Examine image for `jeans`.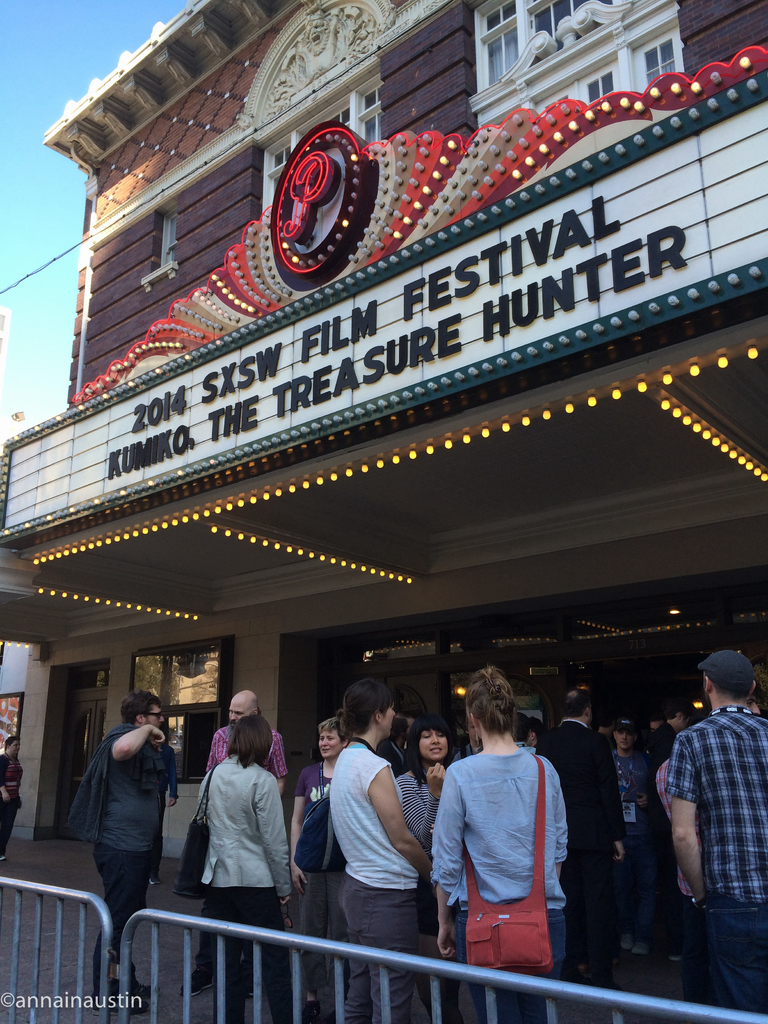
Examination result: (x1=91, y1=844, x2=147, y2=996).
